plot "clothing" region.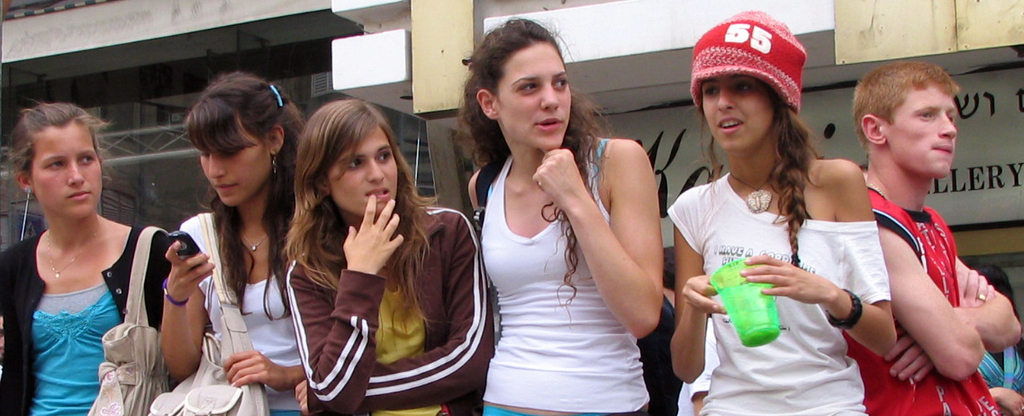
Plotted at 846 181 996 415.
